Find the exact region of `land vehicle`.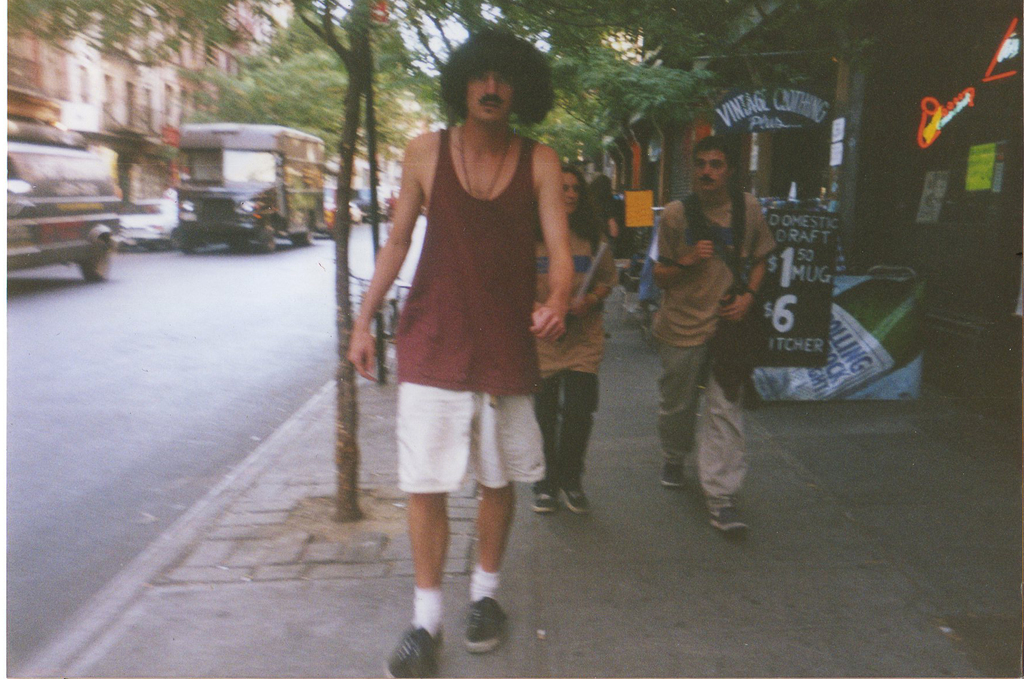
Exact region: (175, 120, 326, 246).
